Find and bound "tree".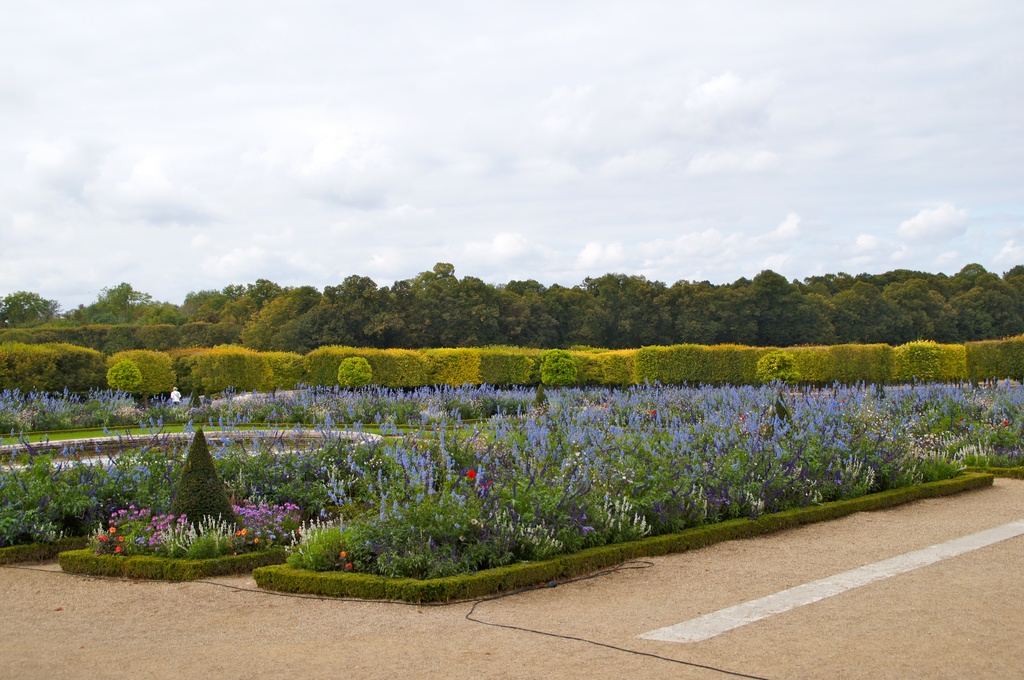
Bound: locate(343, 354, 374, 393).
